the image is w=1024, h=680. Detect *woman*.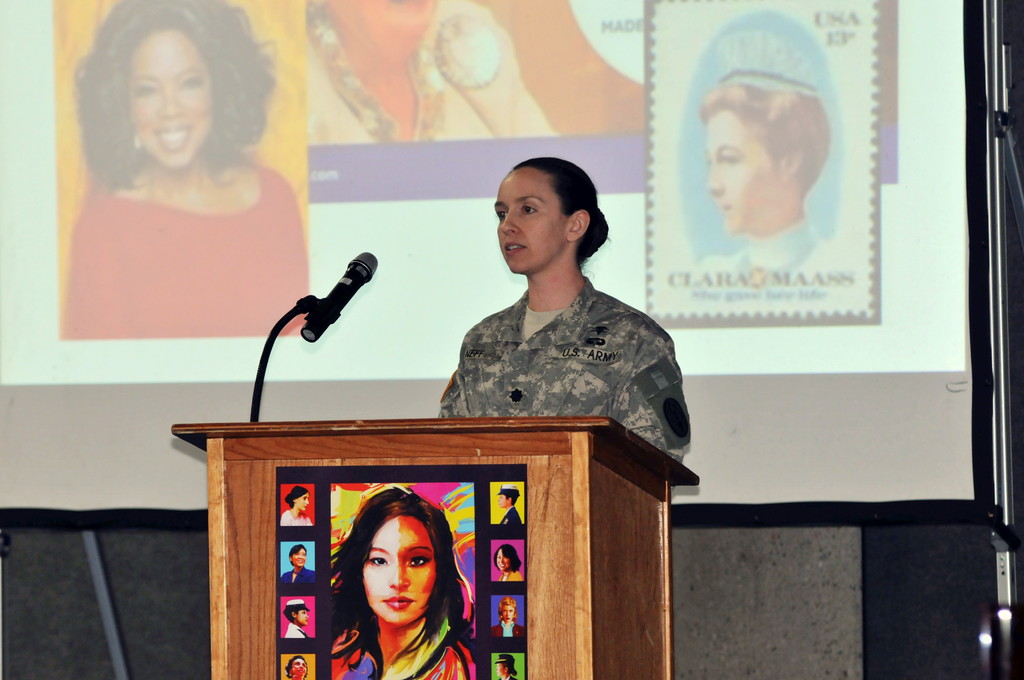
Detection: l=493, t=650, r=518, b=679.
